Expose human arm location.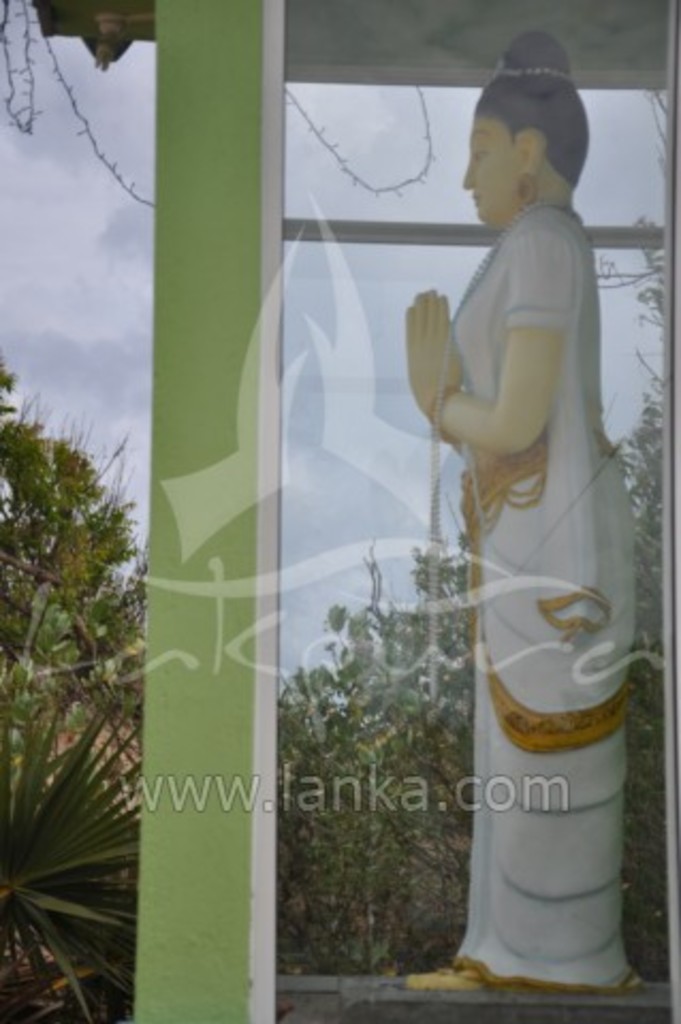
Exposed at detection(421, 262, 587, 474).
